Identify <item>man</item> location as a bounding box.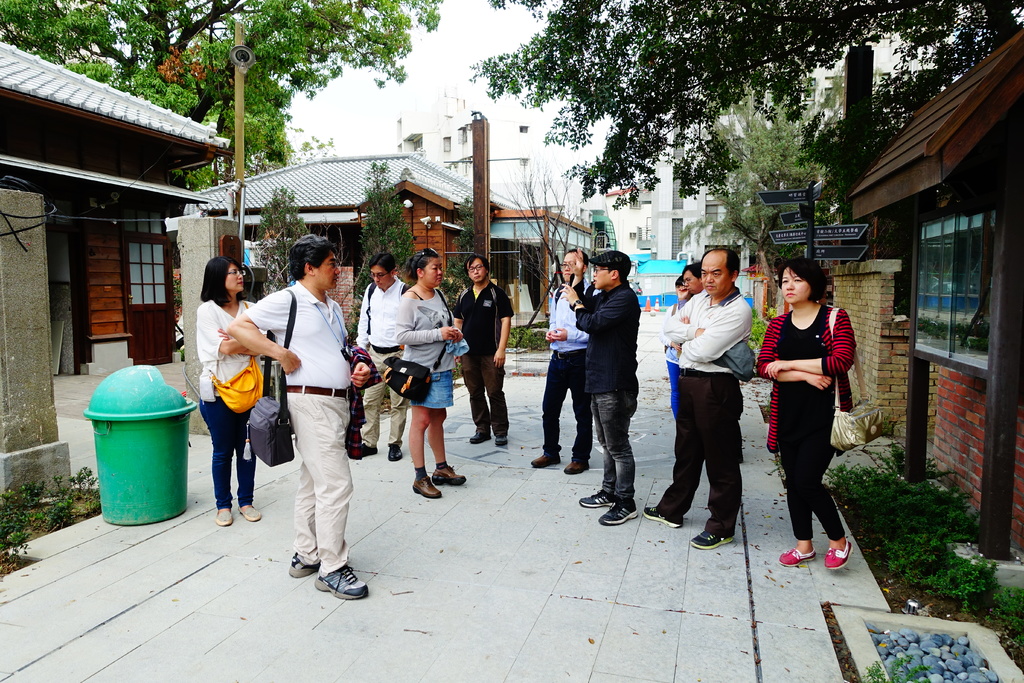
{"x1": 351, "y1": 251, "x2": 412, "y2": 462}.
